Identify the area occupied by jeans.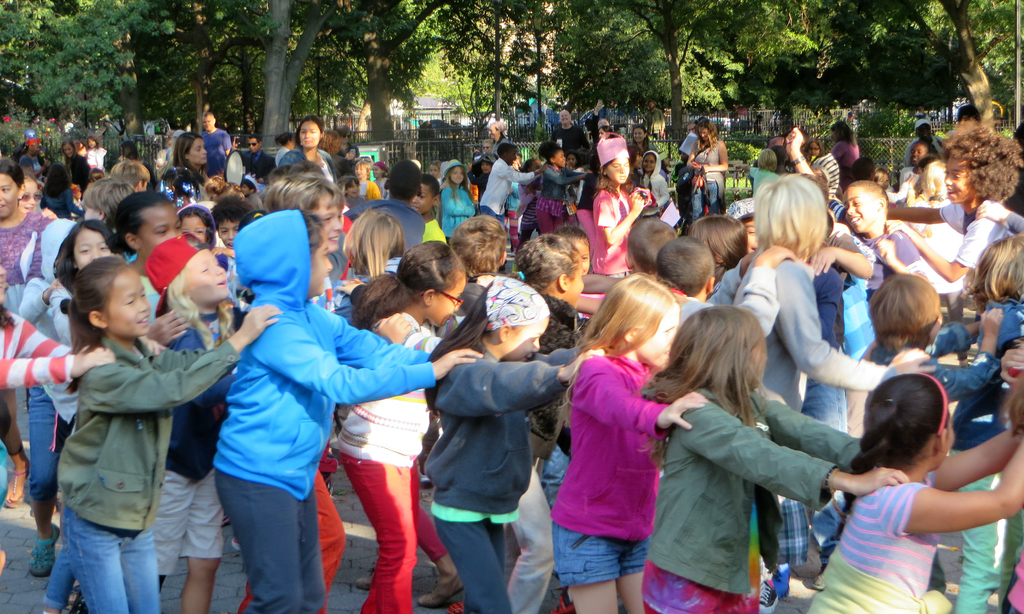
Area: (40,186,86,224).
